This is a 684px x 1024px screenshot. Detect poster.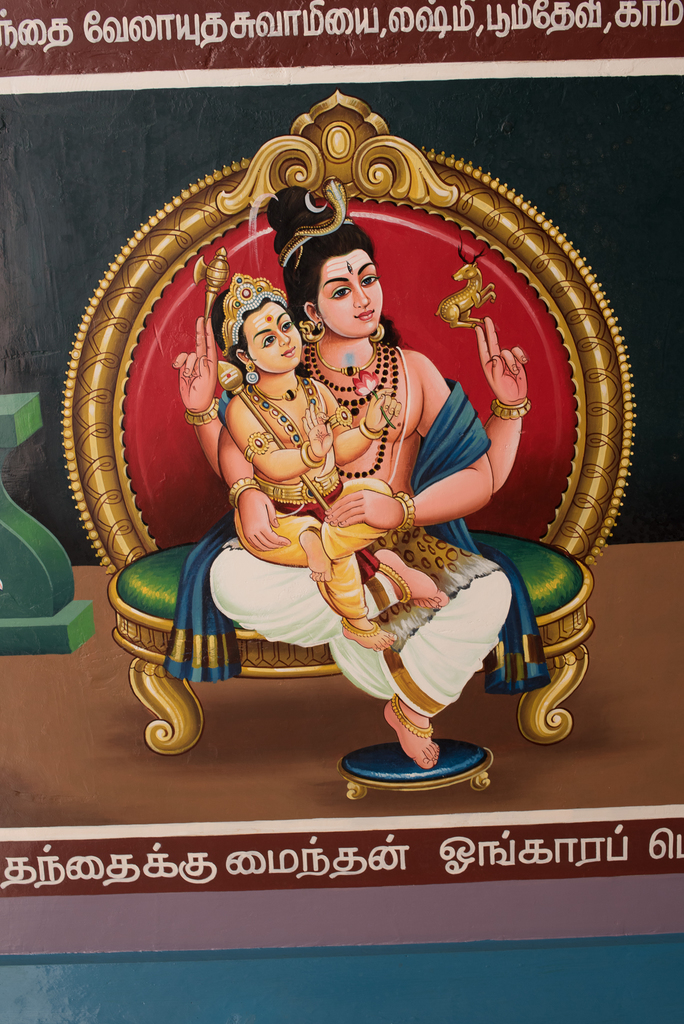
0:0:683:1023.
